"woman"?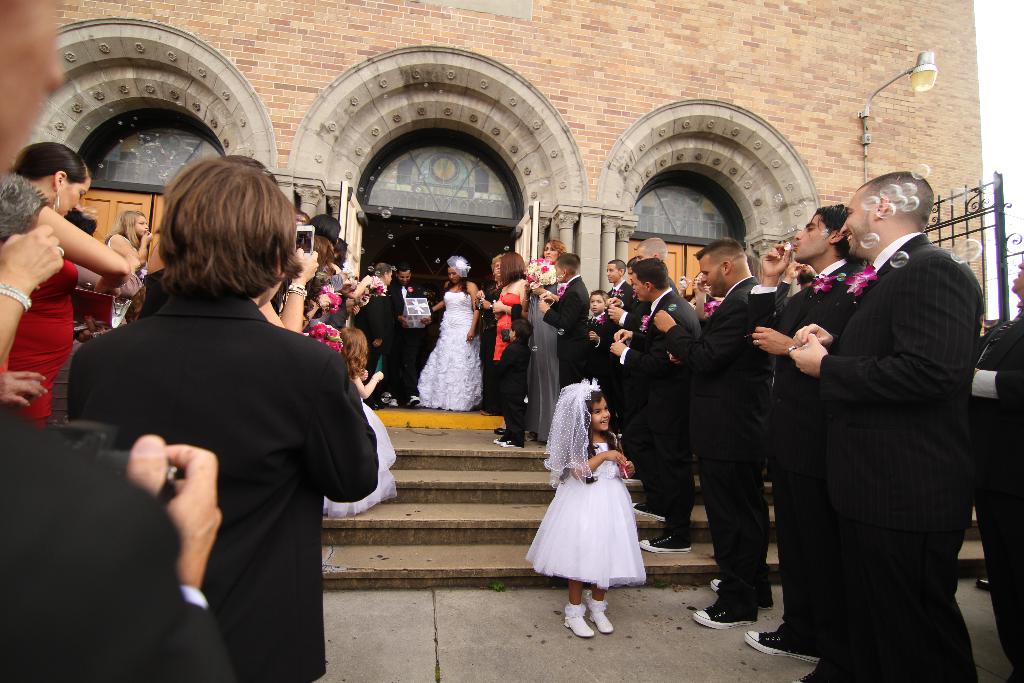
[67,156,383,682]
